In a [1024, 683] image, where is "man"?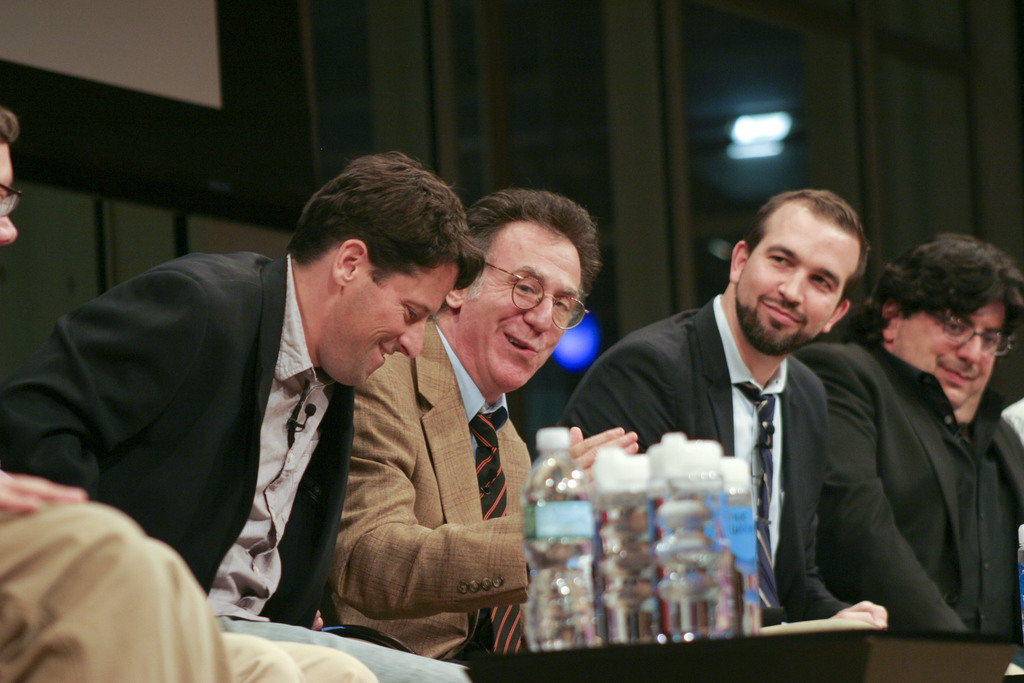
790 226 1023 641.
